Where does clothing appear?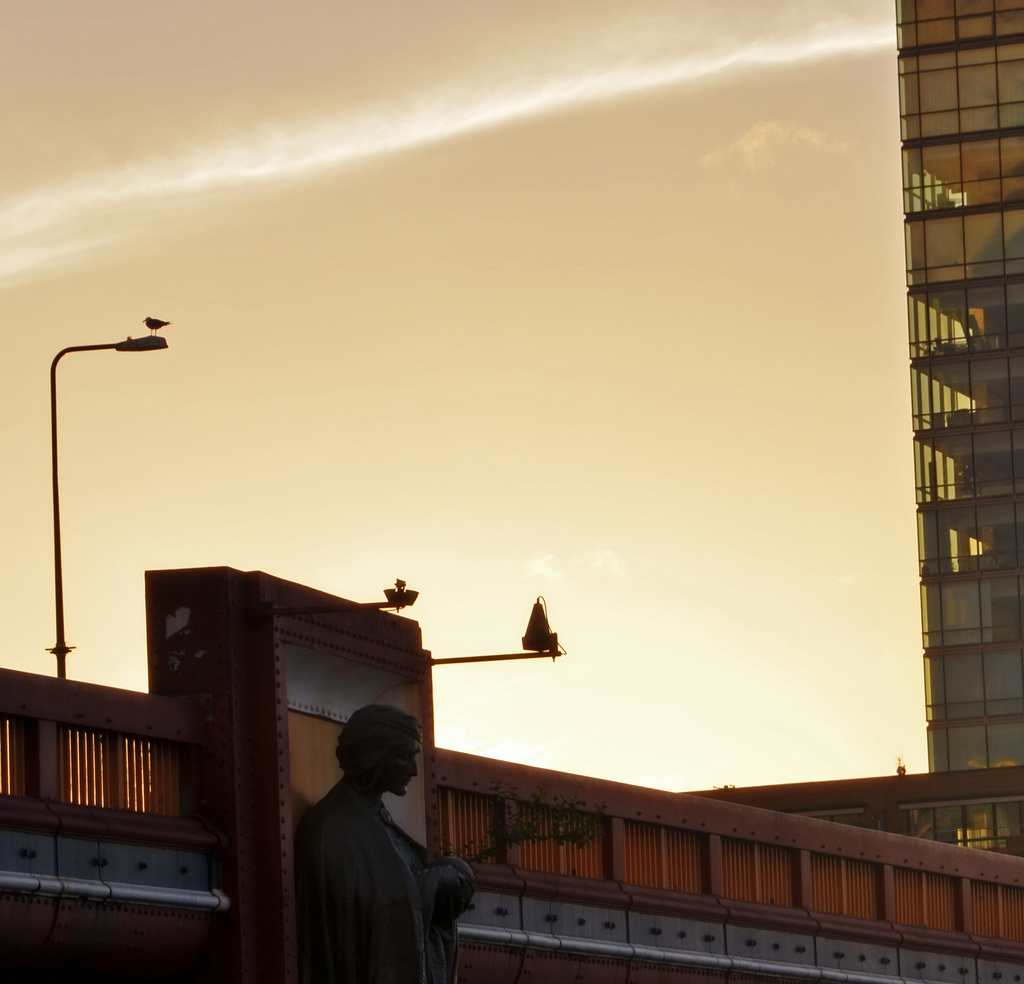
Appears at l=264, t=745, r=458, b=969.
